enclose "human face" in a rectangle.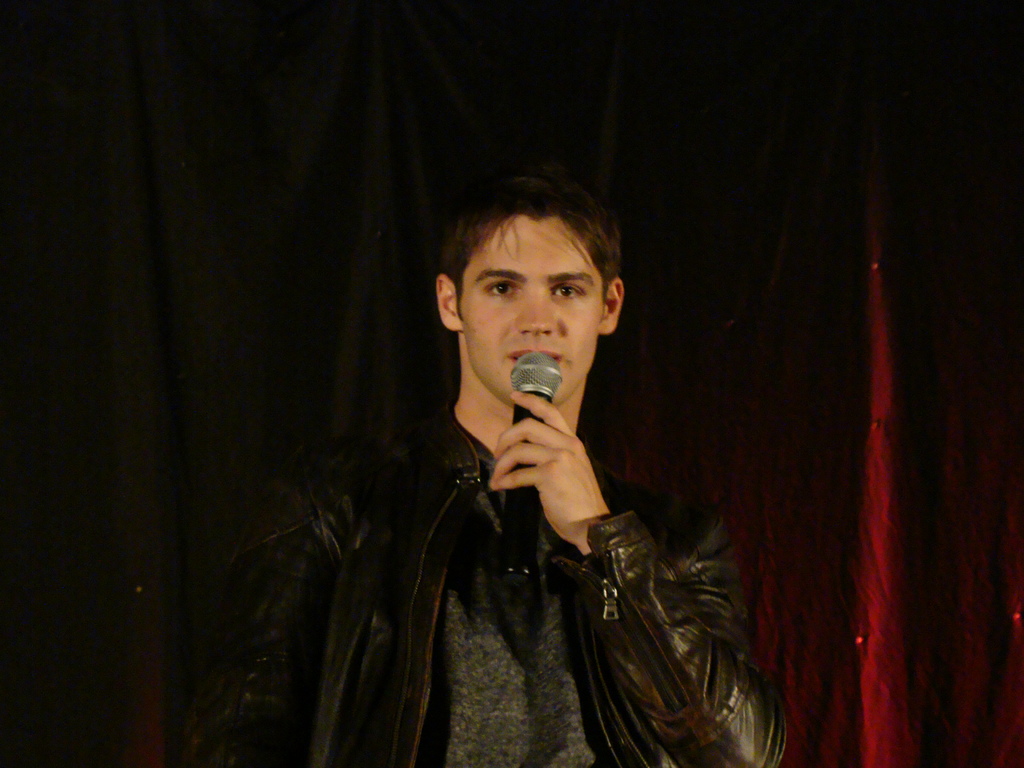
BBox(454, 209, 601, 405).
